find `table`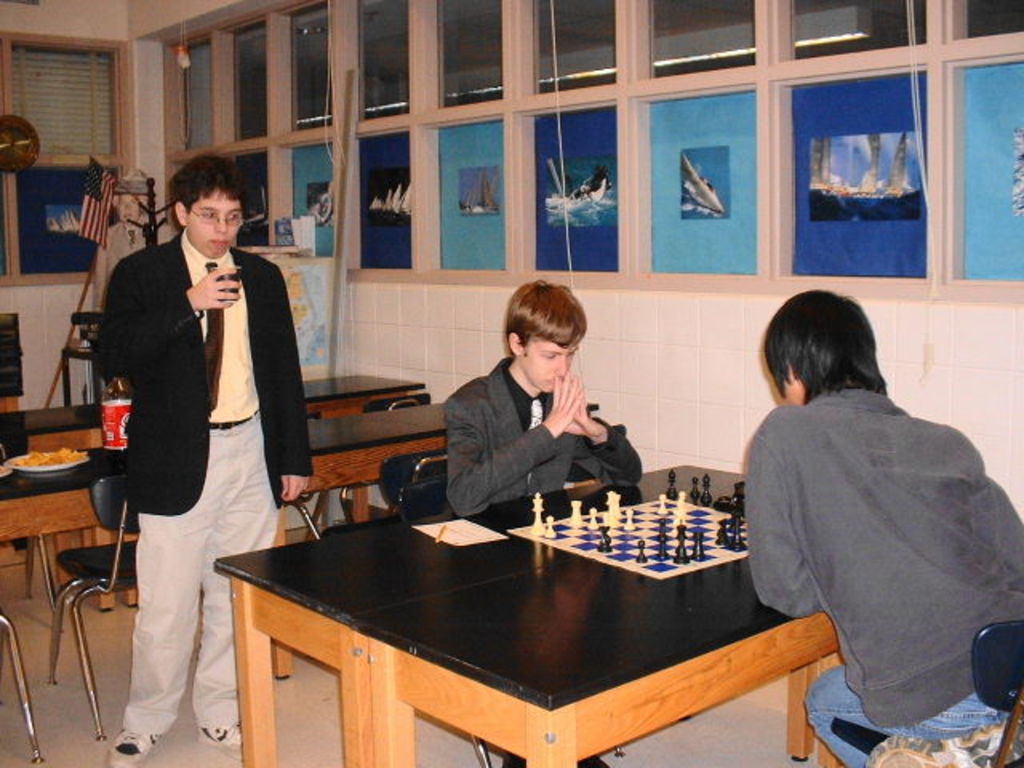
bbox(14, 362, 424, 478)
